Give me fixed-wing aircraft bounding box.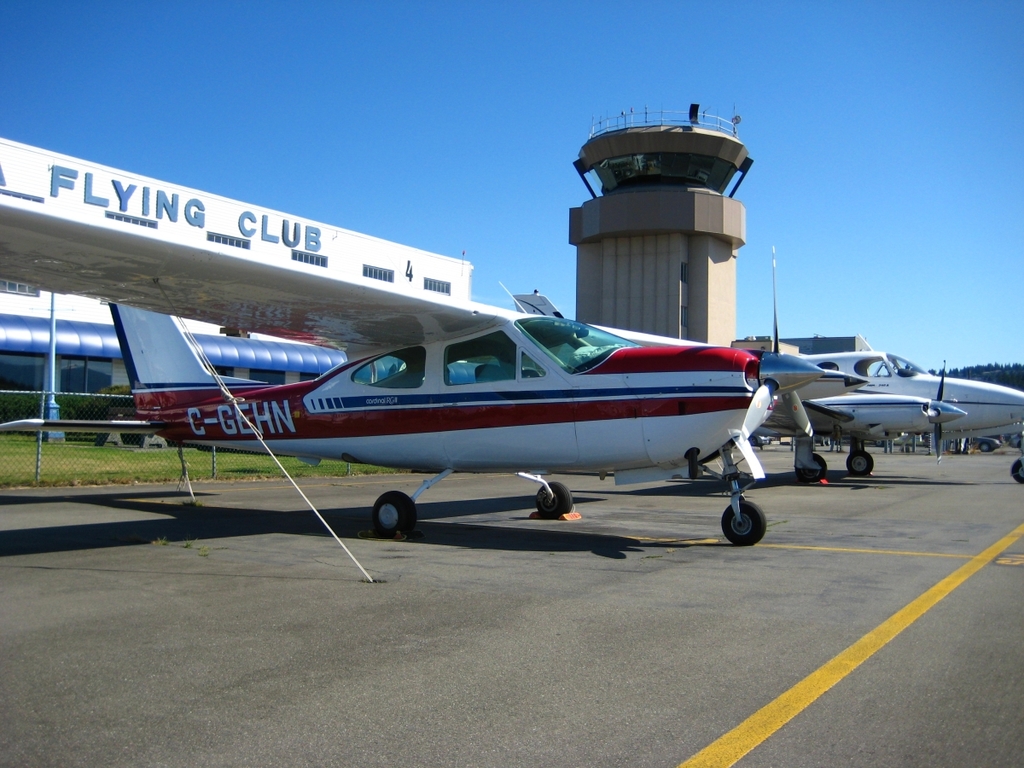
bbox=(0, 294, 863, 546).
